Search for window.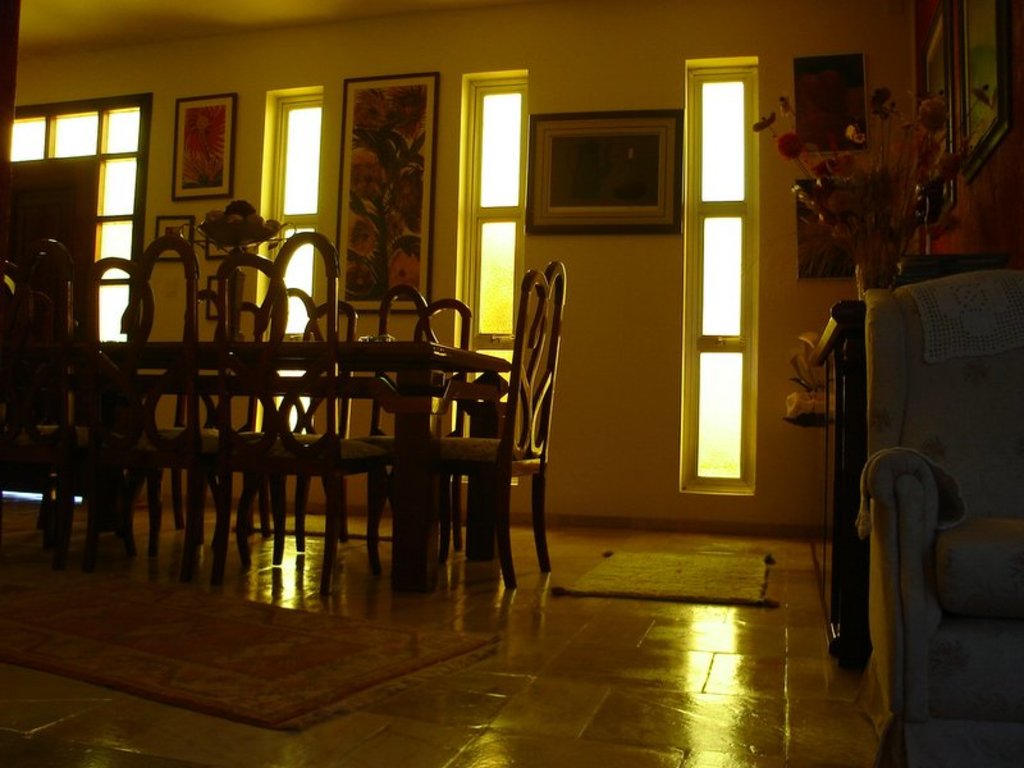
Found at 266 91 325 338.
